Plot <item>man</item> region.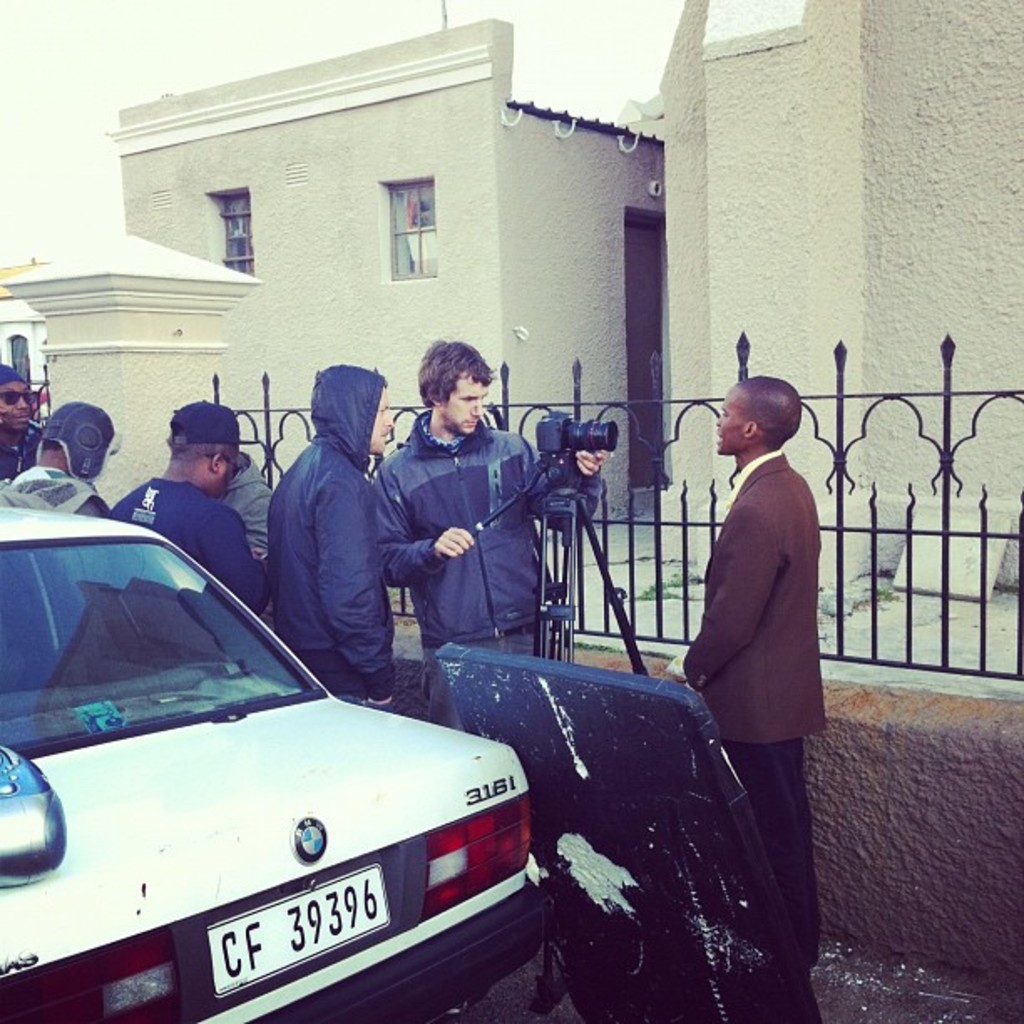
Plotted at <region>654, 378, 827, 965</region>.
